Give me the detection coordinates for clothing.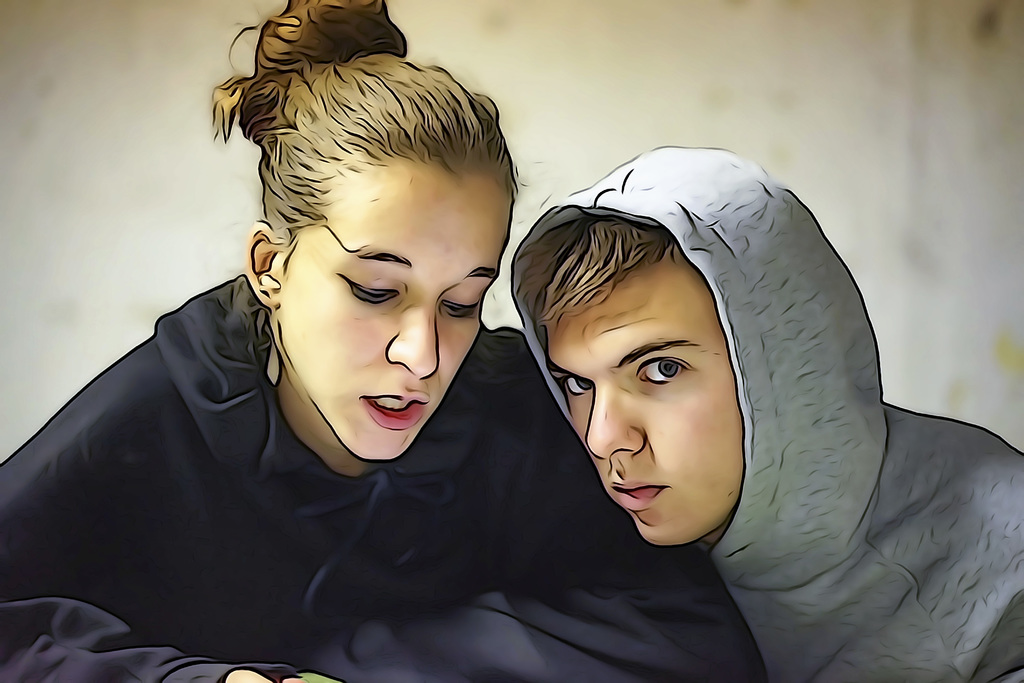
locate(15, 243, 605, 668).
